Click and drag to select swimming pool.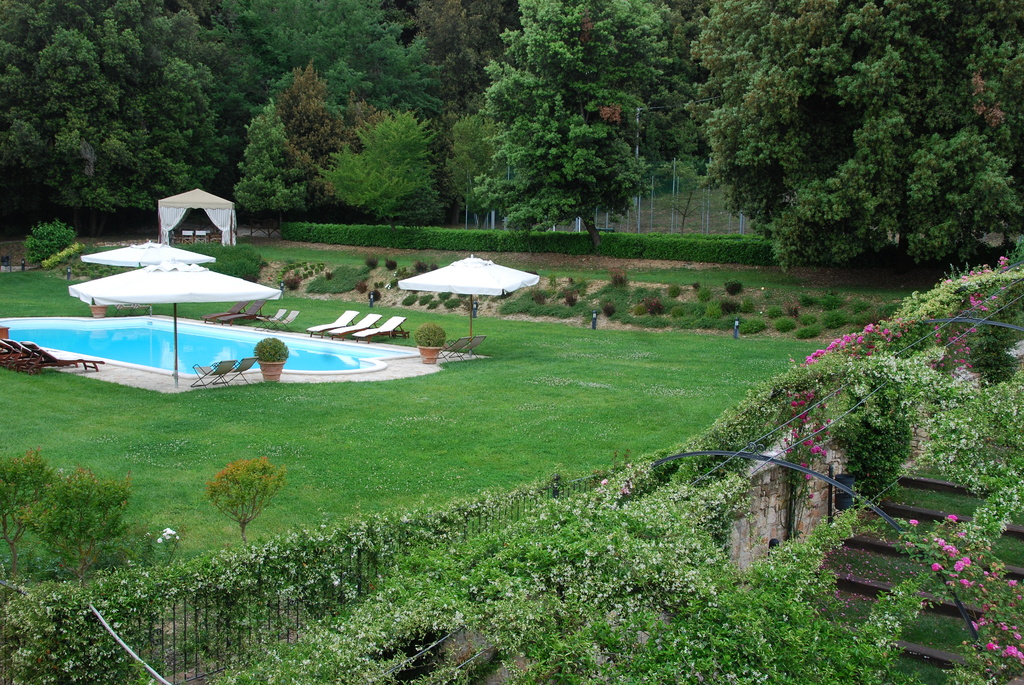
Selection: <box>100,299,418,398</box>.
